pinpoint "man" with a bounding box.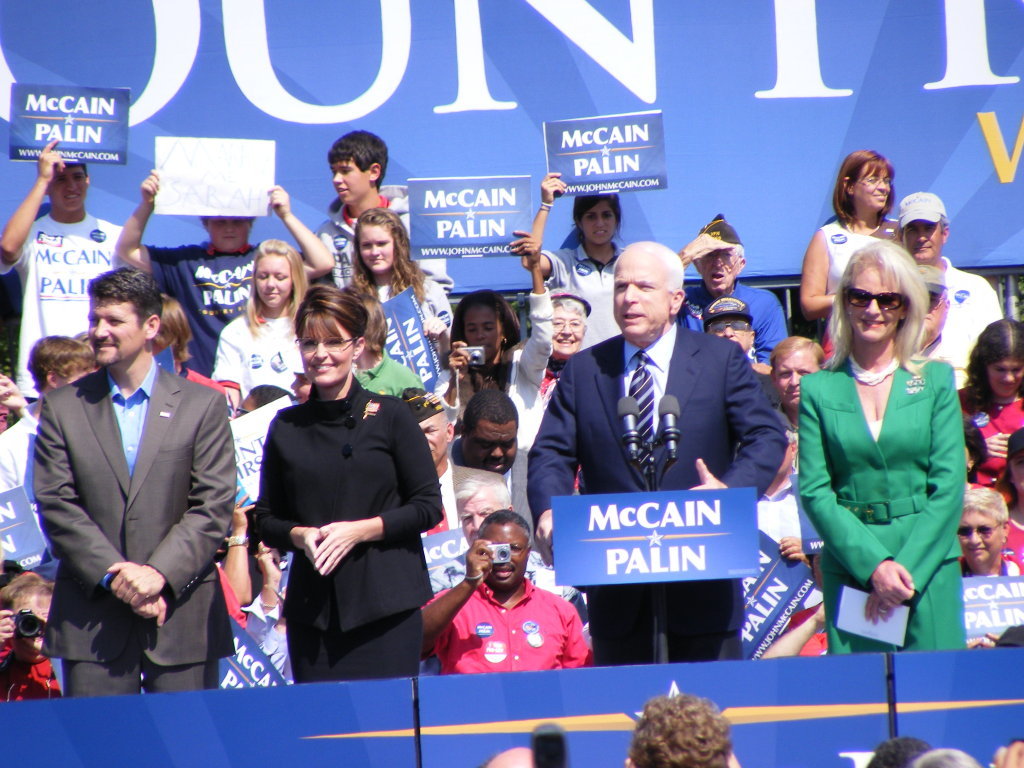
[left=421, top=509, right=594, bottom=672].
